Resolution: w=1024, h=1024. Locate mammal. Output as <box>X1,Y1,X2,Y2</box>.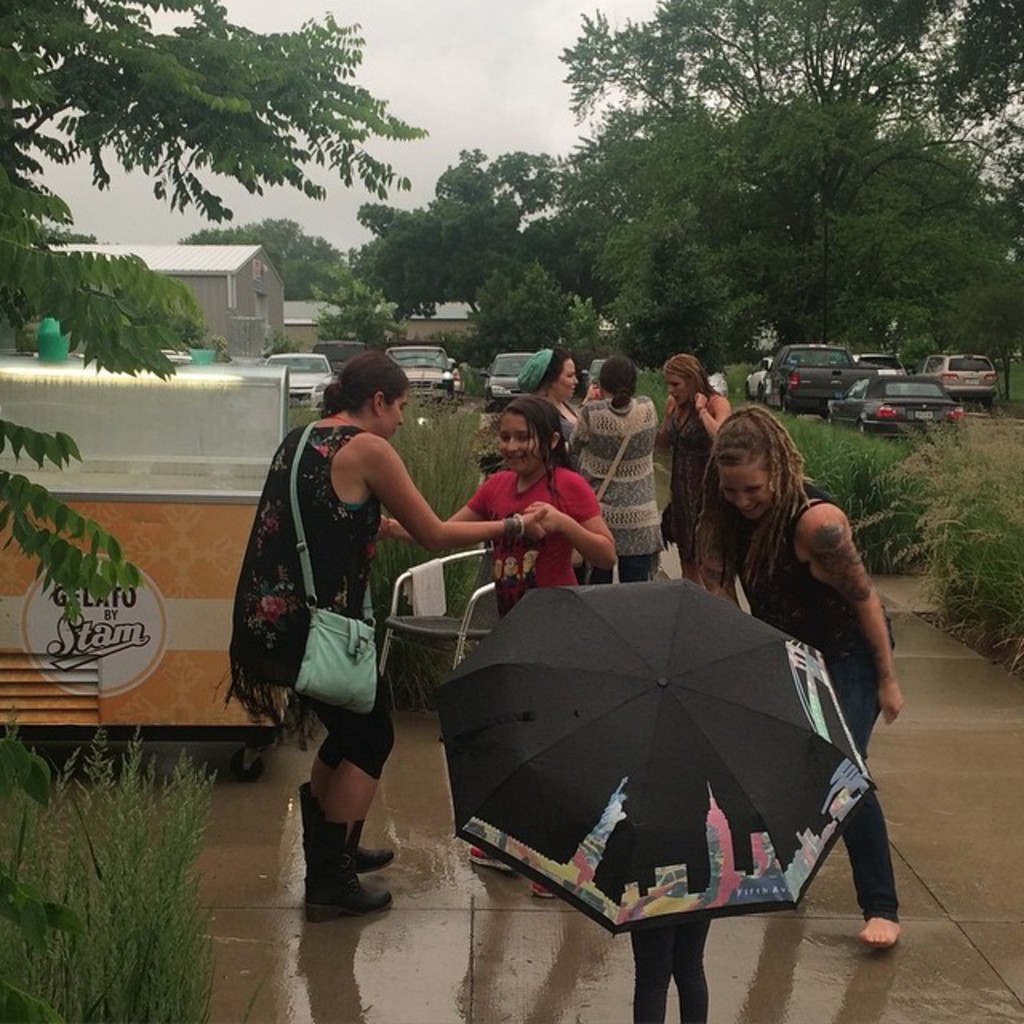
<box>517,346,586,582</box>.
